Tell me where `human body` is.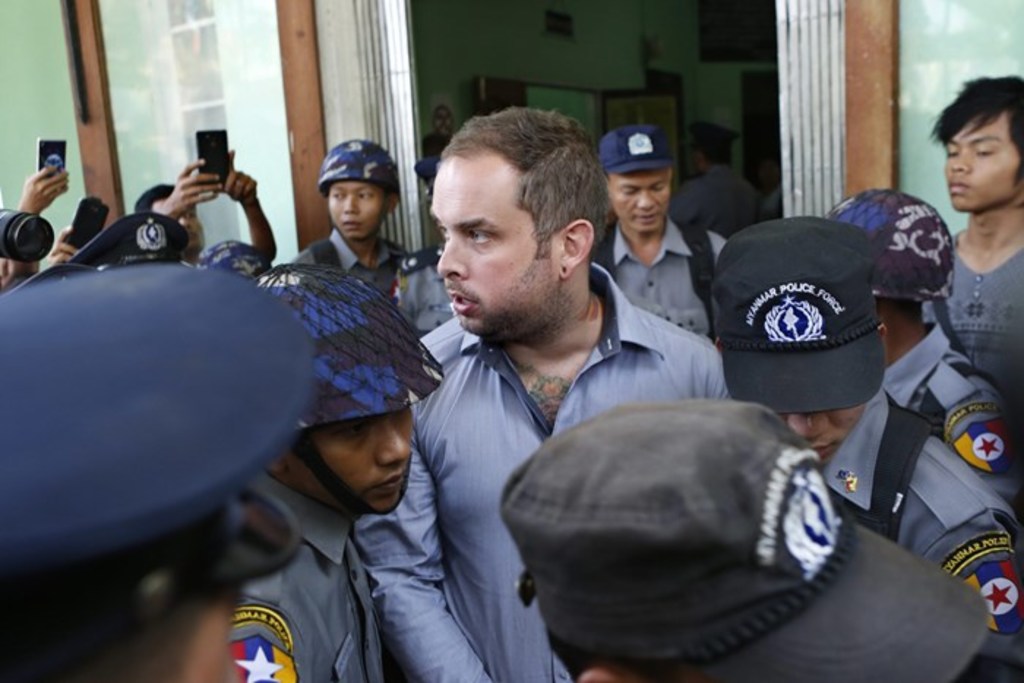
`human body` is at bbox=(0, 247, 326, 682).
